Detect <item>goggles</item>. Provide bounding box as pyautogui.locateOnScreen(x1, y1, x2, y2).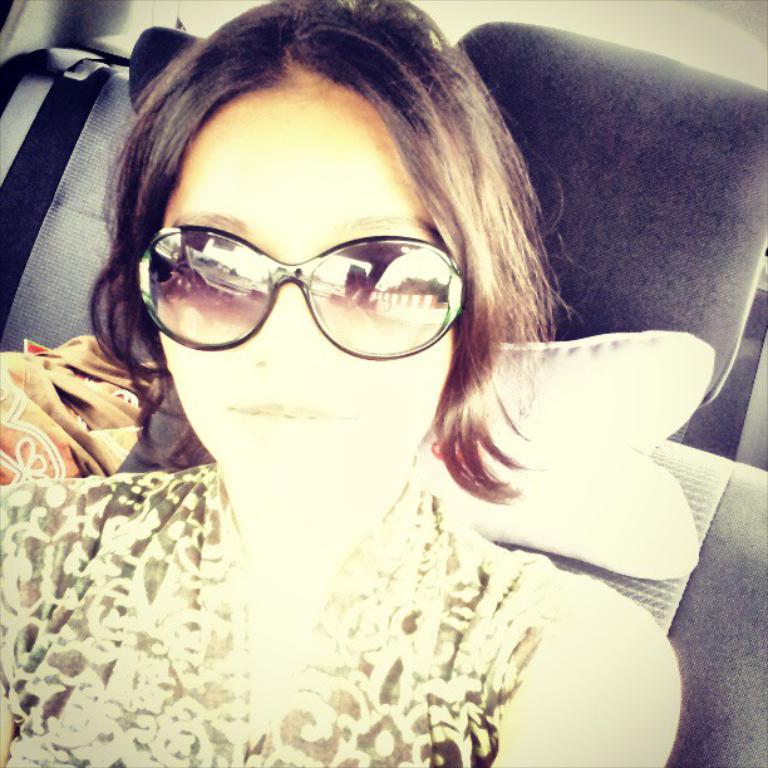
pyautogui.locateOnScreen(128, 196, 478, 344).
